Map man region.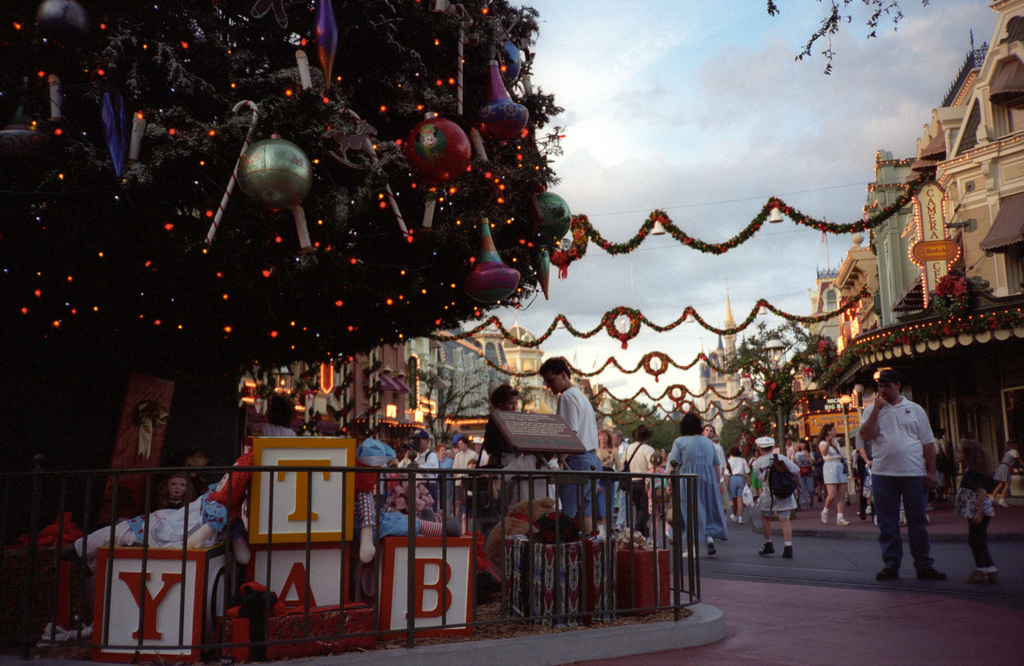
Mapped to (397,432,438,509).
